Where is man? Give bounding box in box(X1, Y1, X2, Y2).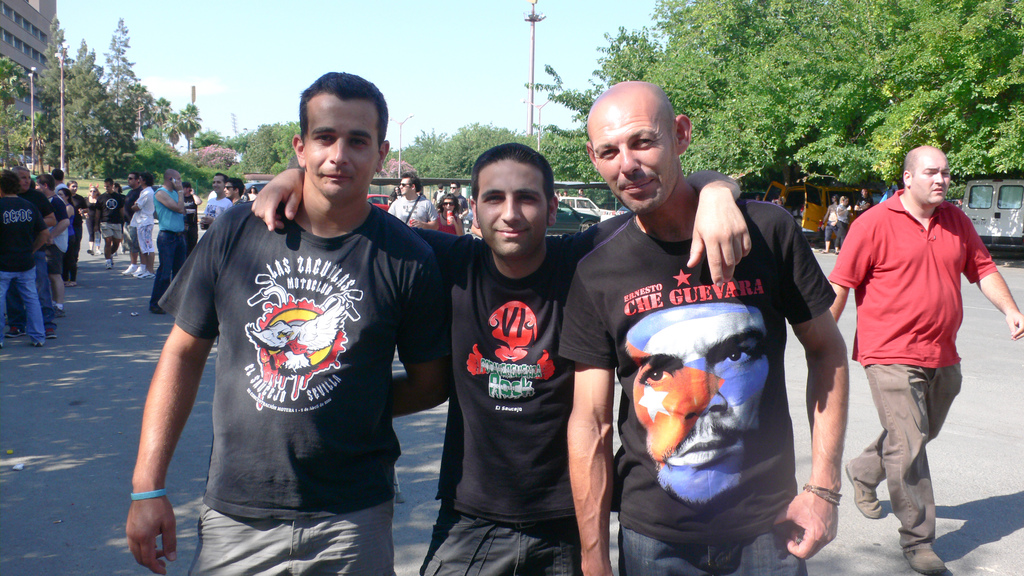
box(10, 163, 59, 335).
